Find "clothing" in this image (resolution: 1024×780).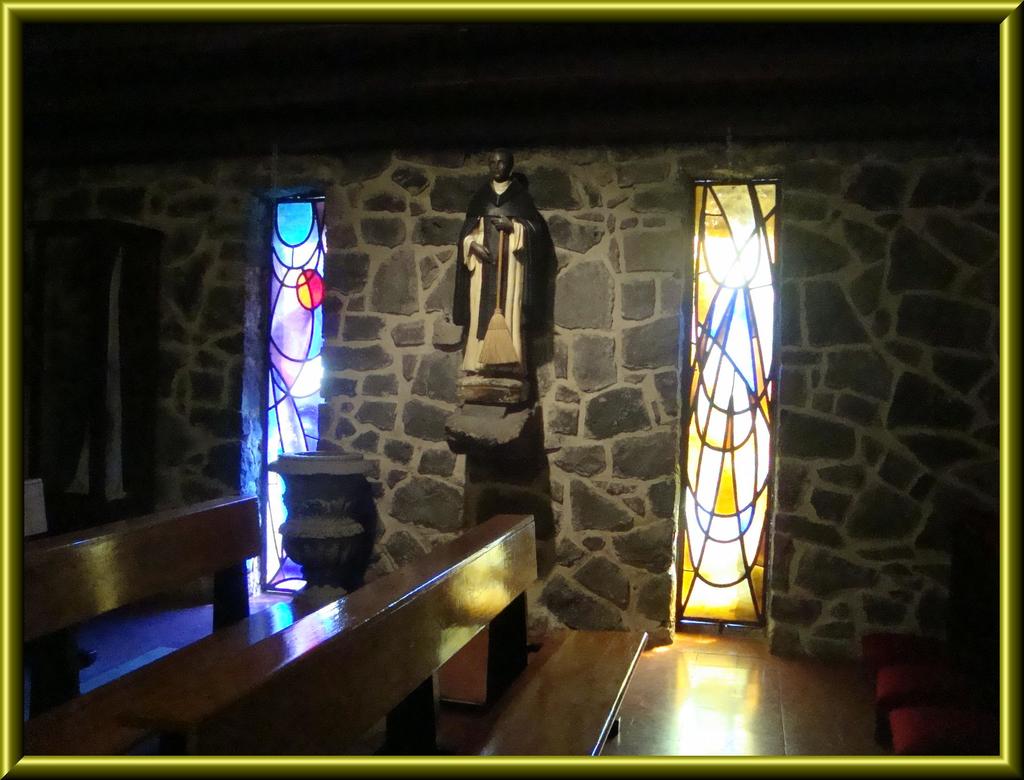
445, 154, 553, 424.
